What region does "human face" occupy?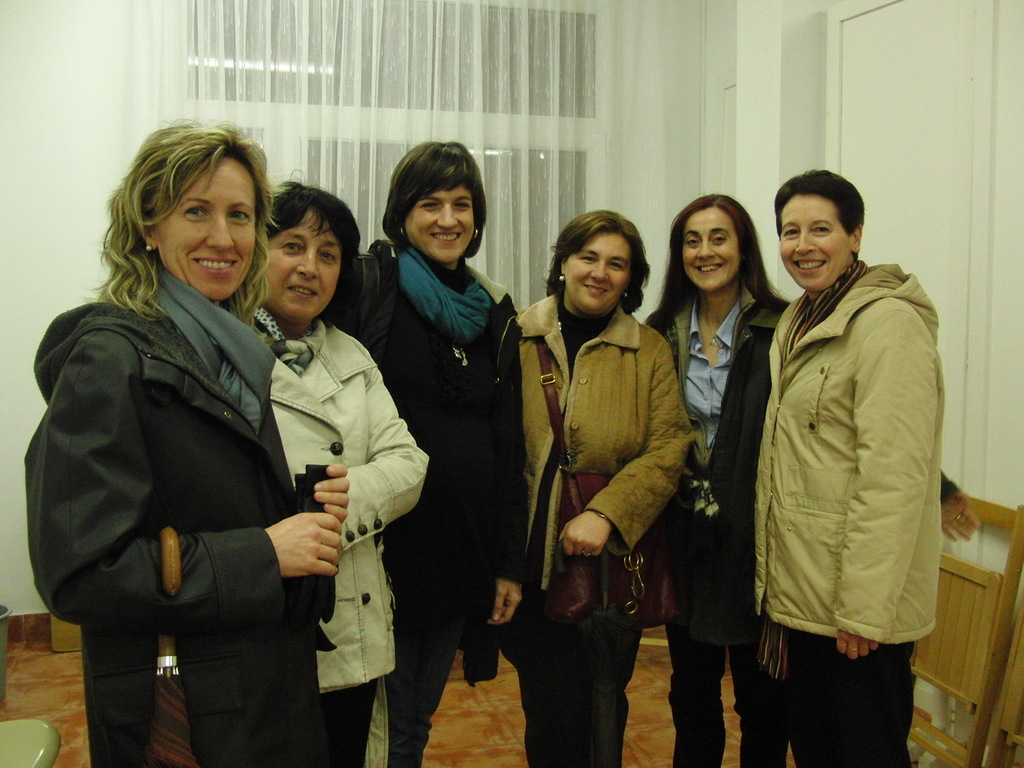
left=780, top=195, right=852, bottom=294.
